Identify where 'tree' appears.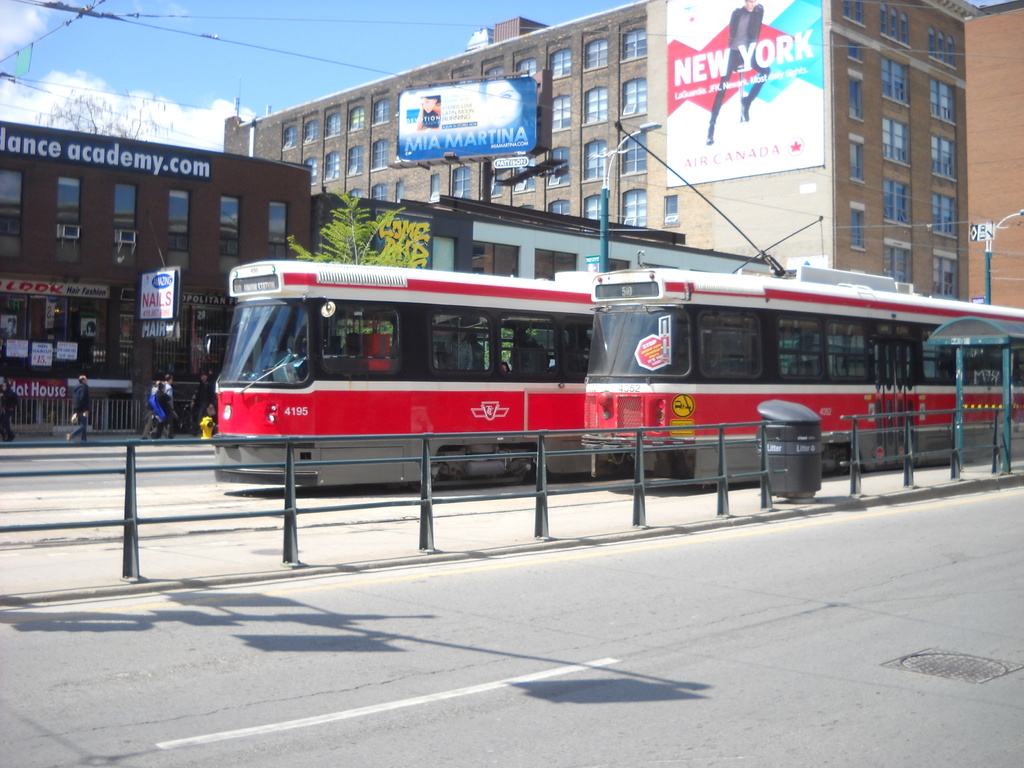
Appears at [284, 189, 430, 269].
